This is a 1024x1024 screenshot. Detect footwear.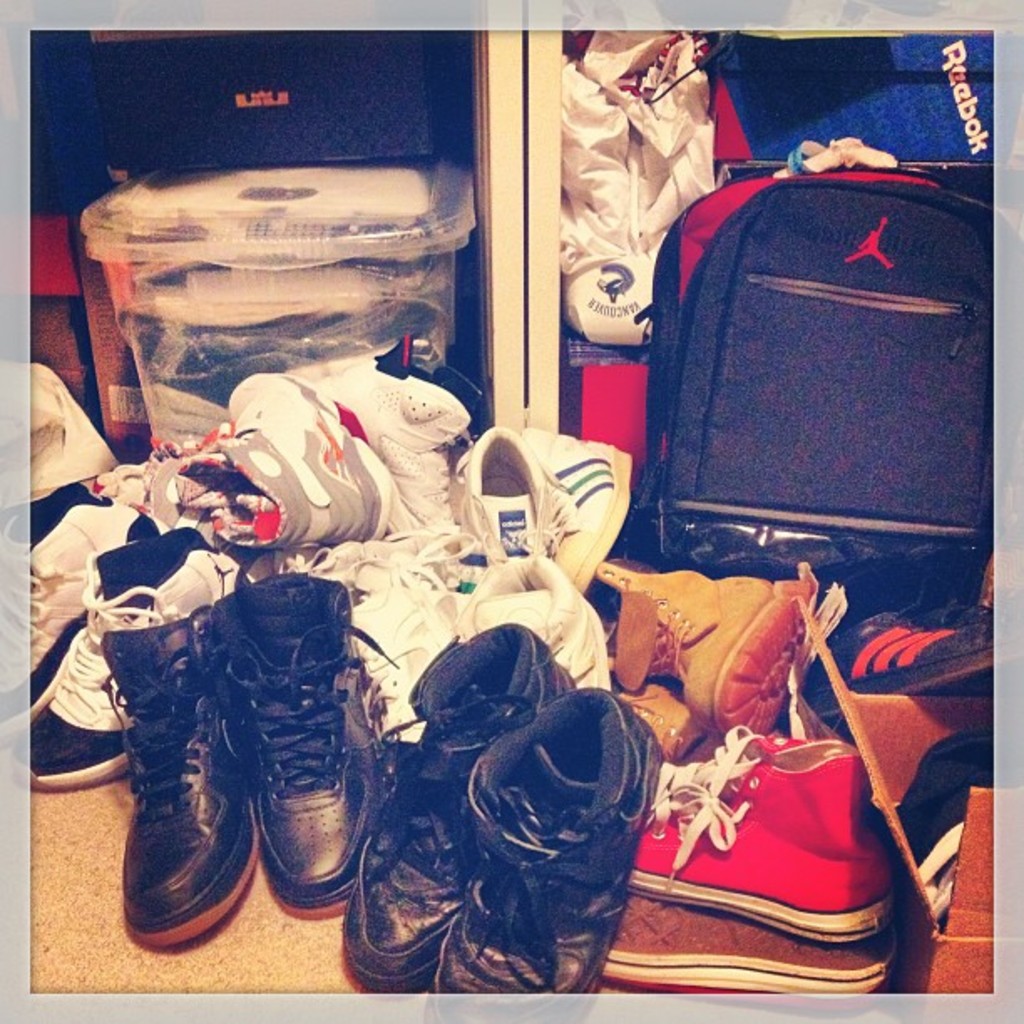
bbox=[470, 554, 611, 689].
